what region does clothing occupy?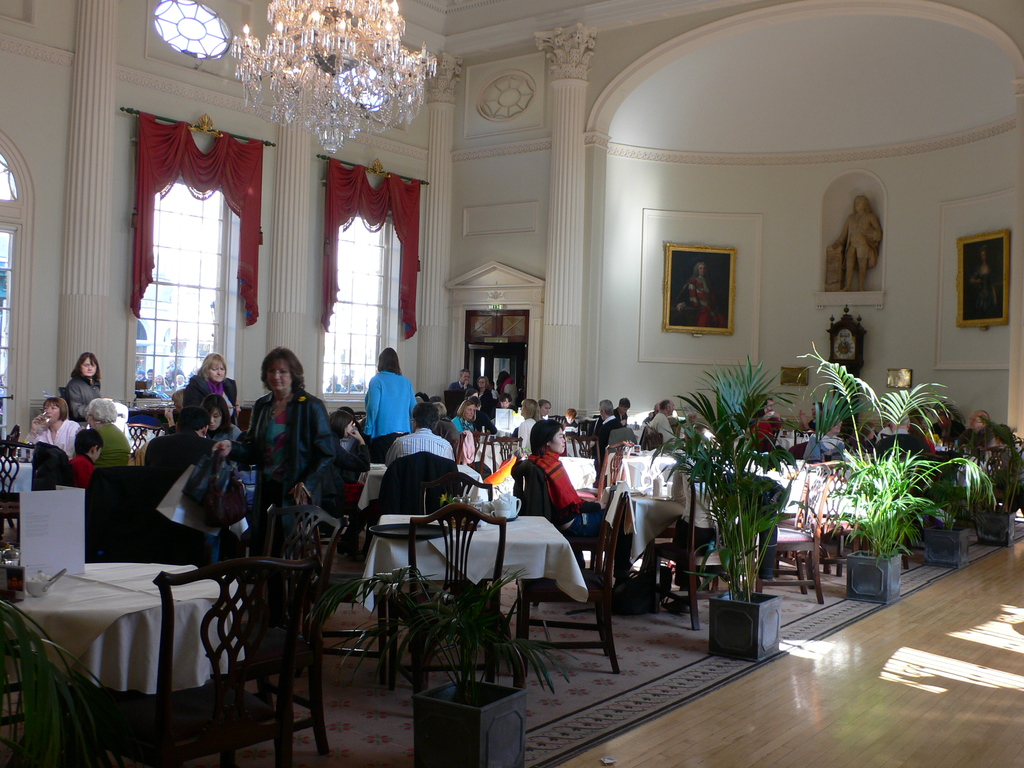
(209,424,245,441).
